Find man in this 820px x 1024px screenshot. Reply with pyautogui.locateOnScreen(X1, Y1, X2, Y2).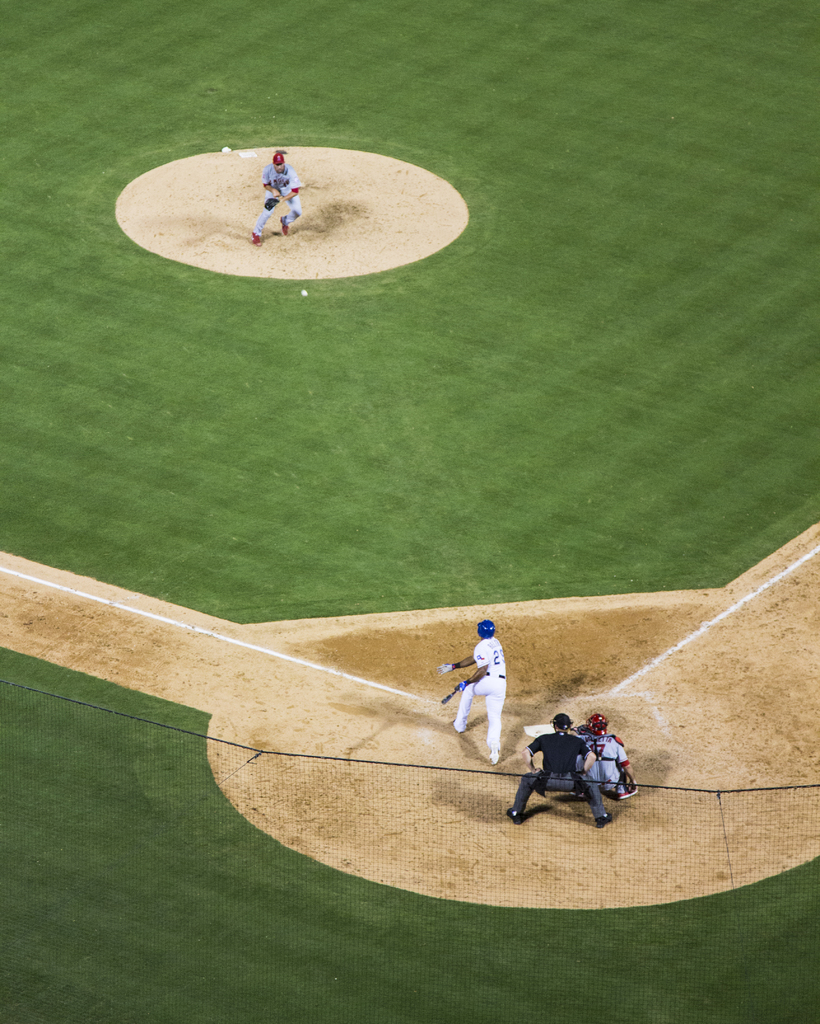
pyautogui.locateOnScreen(504, 712, 614, 829).
